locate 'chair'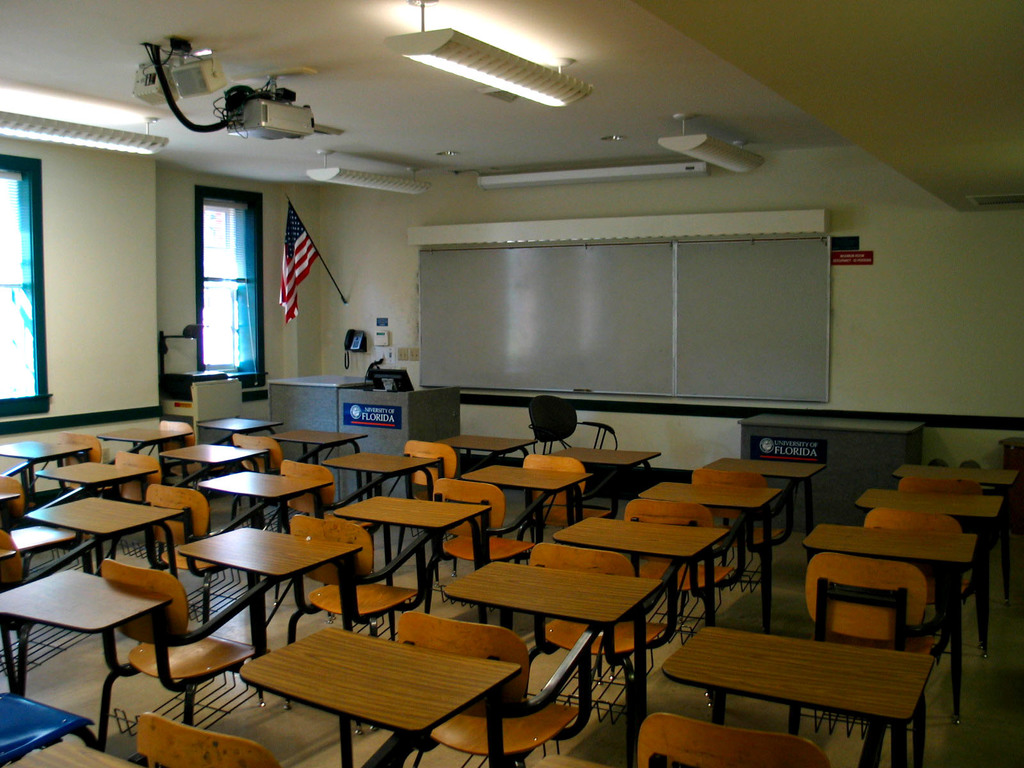
(left=279, top=508, right=452, bottom=648)
